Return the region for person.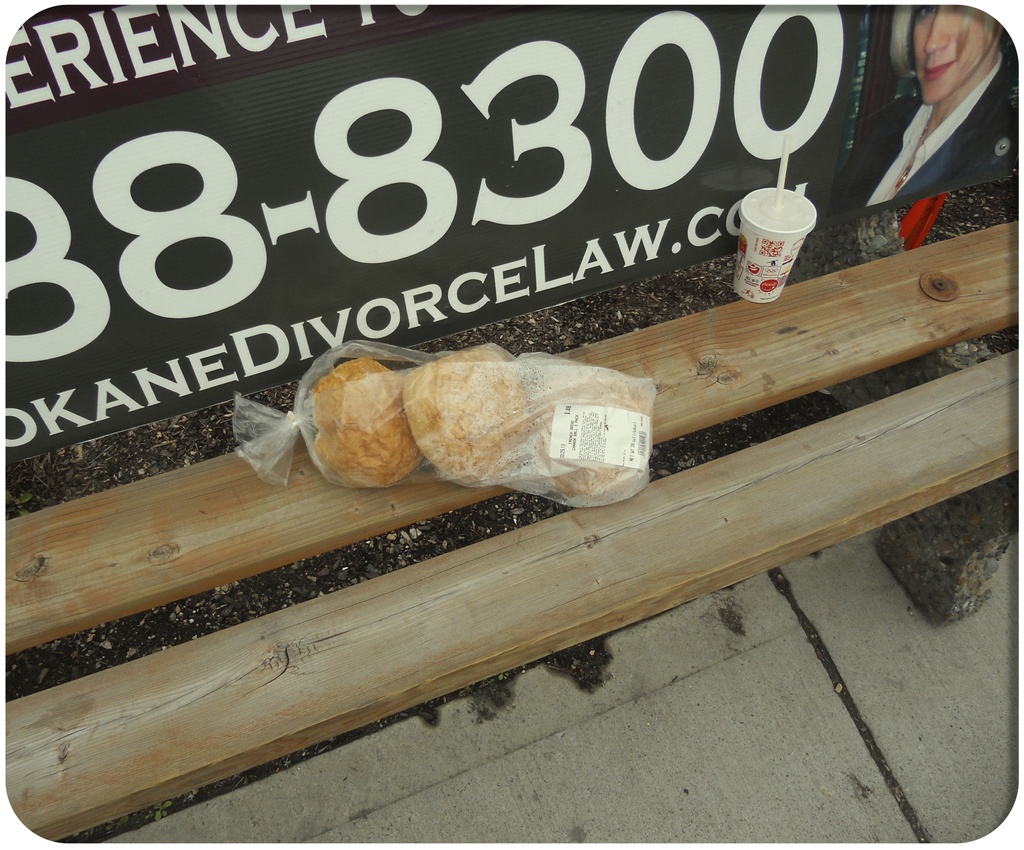
<region>863, 8, 1017, 207</region>.
